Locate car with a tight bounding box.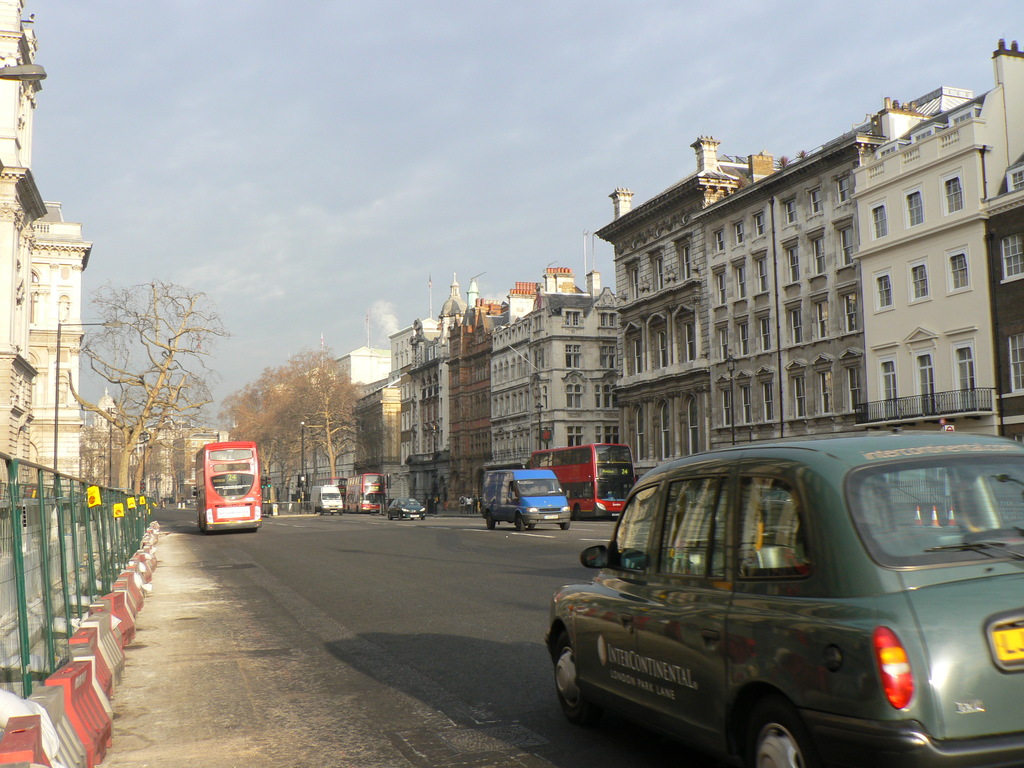
546 433 1023 767.
